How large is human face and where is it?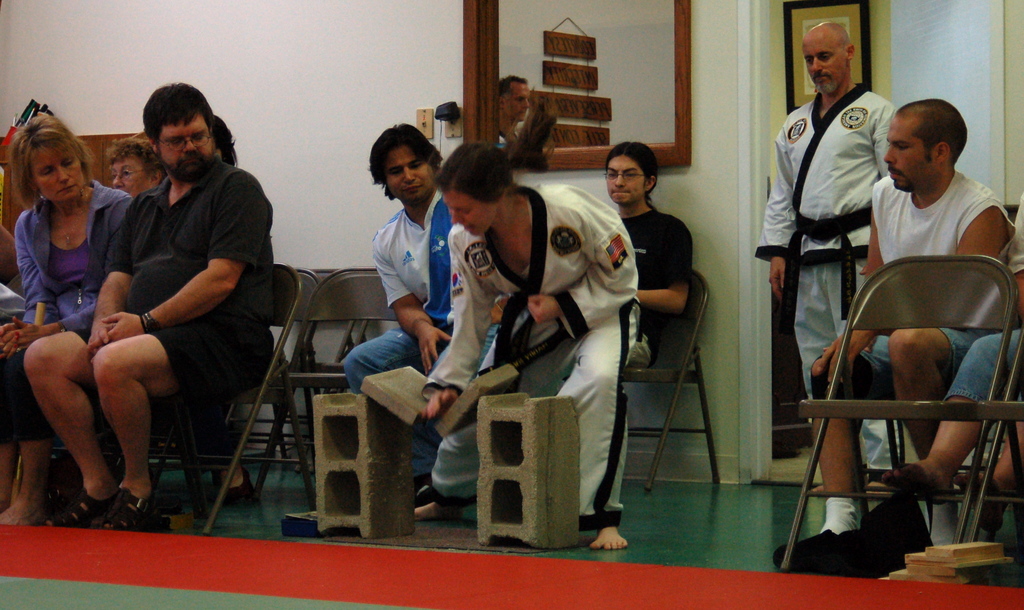
Bounding box: (803, 38, 845, 97).
